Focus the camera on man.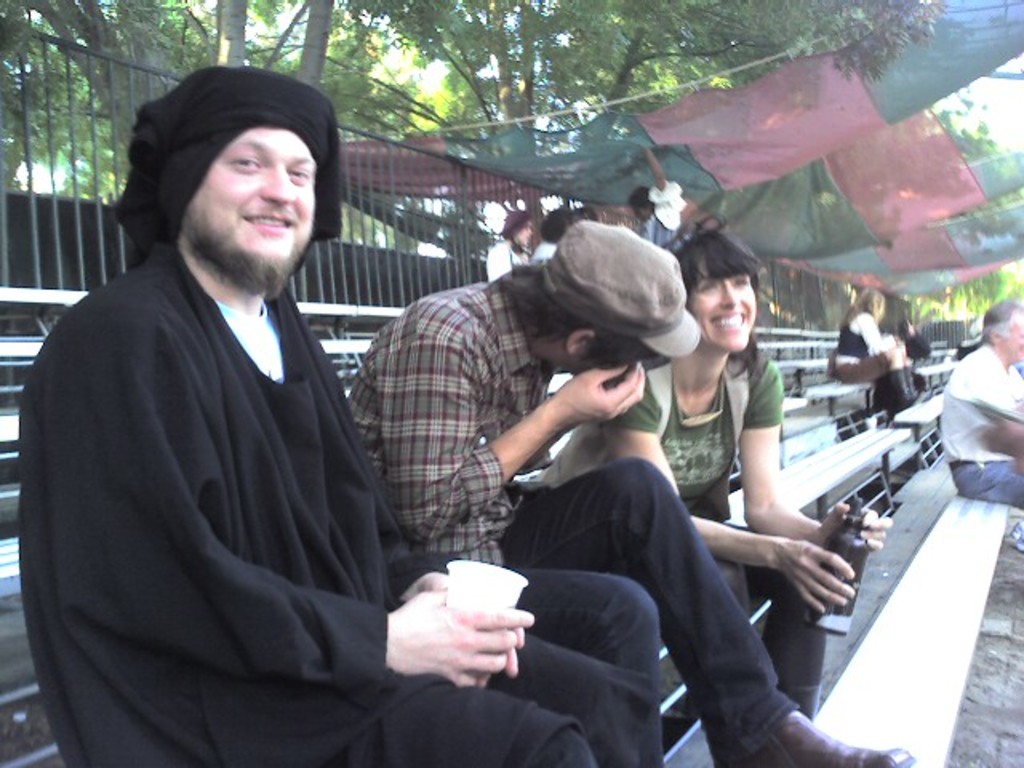
Focus region: box=[344, 216, 910, 766].
